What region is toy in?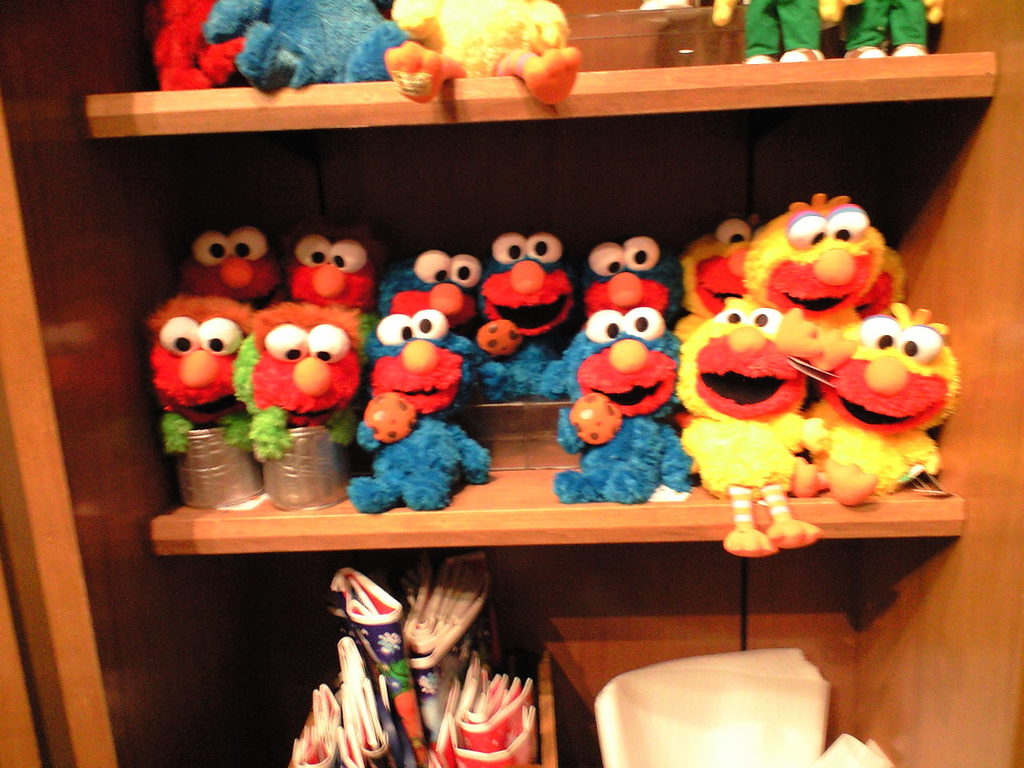
BBox(839, 0, 946, 62).
